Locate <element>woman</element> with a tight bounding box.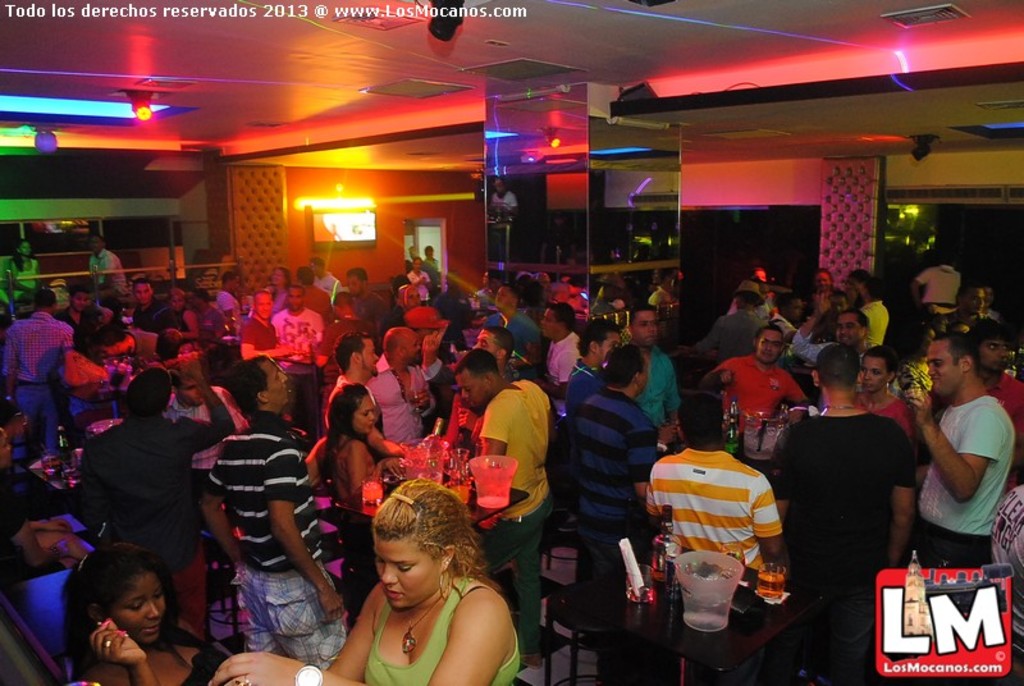
Rect(12, 239, 41, 307).
